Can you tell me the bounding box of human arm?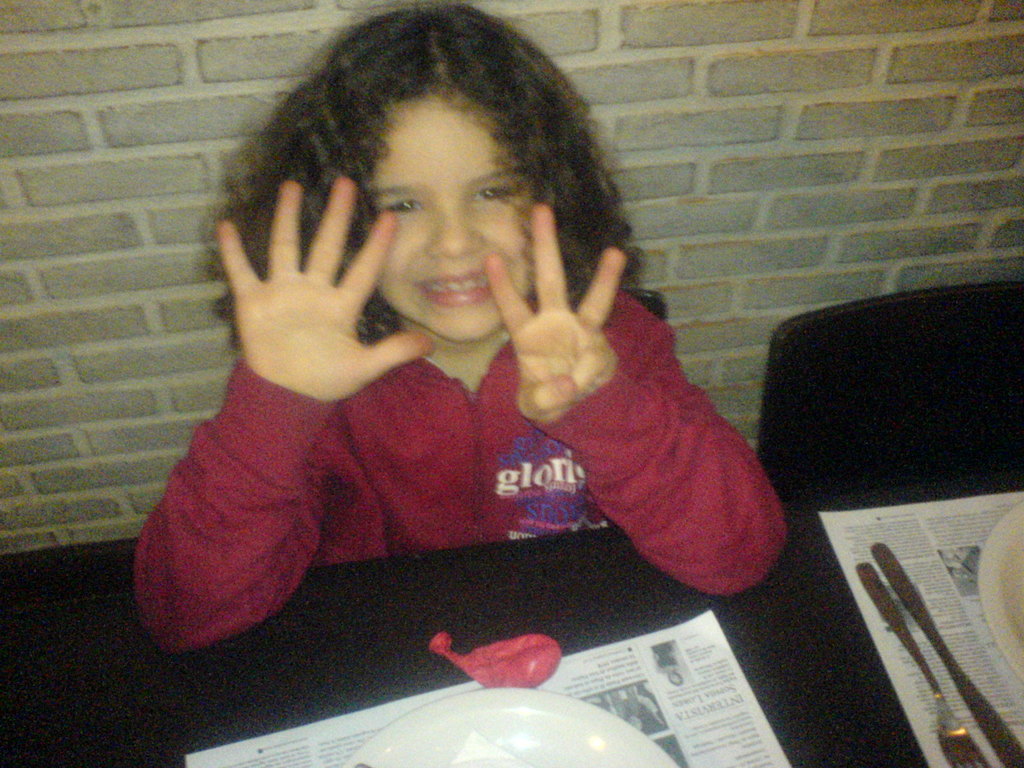
[131,173,437,653].
